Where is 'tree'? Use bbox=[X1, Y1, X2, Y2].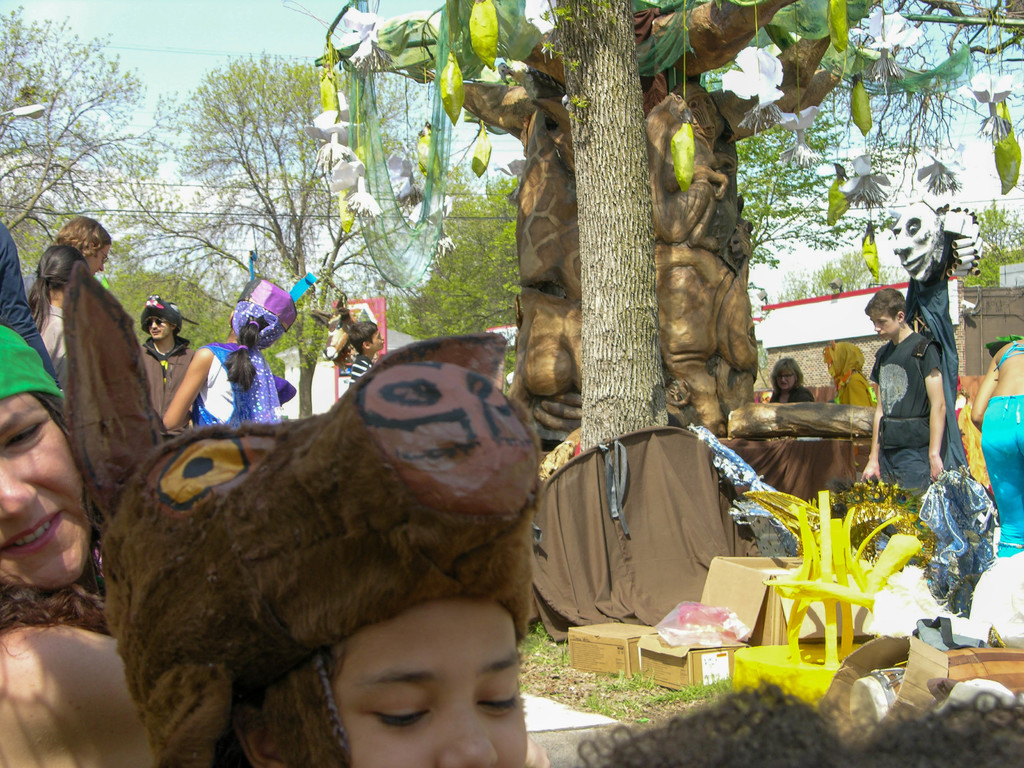
bbox=[304, 0, 1021, 472].
